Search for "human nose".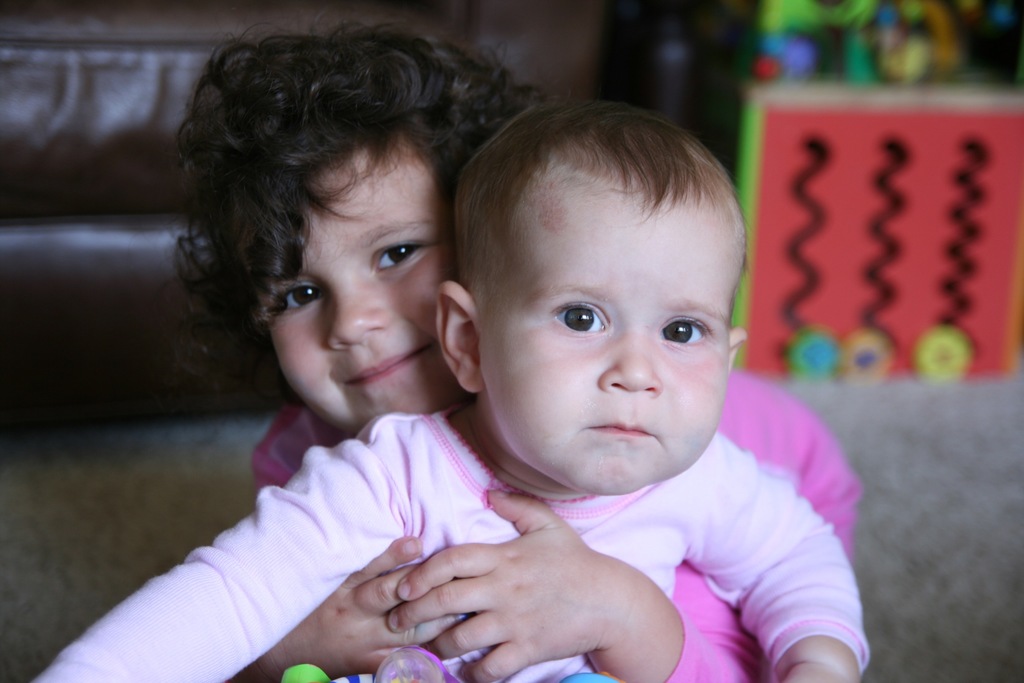
Found at bbox(328, 278, 392, 347).
